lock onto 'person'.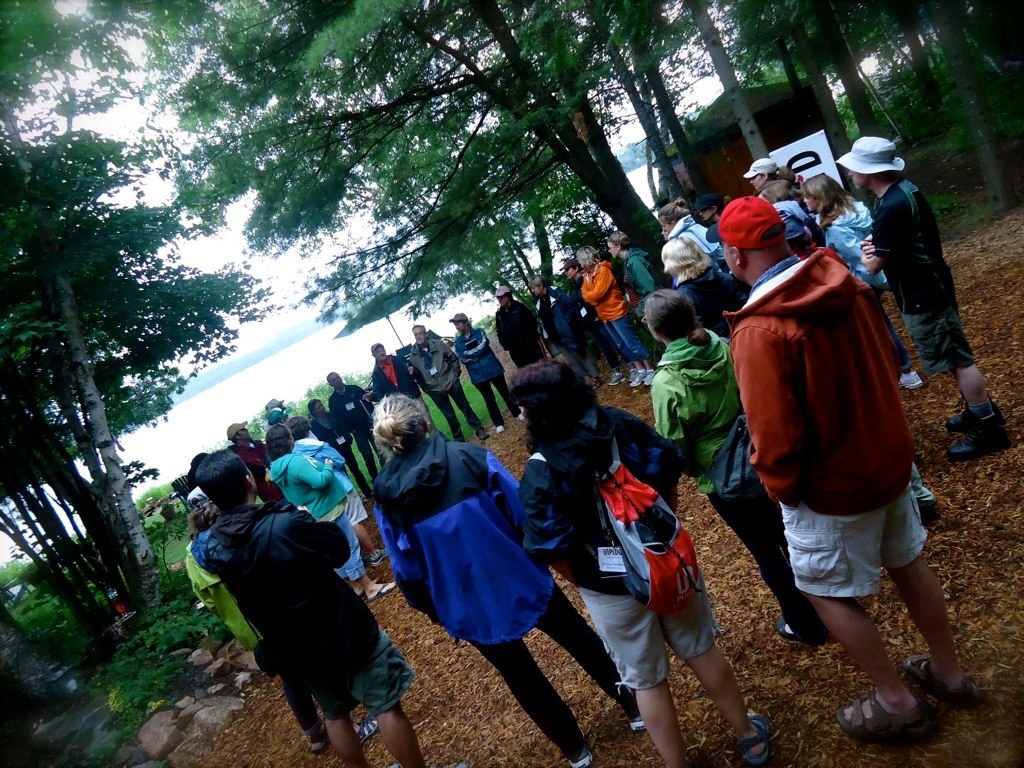
Locked: 686,192,732,231.
